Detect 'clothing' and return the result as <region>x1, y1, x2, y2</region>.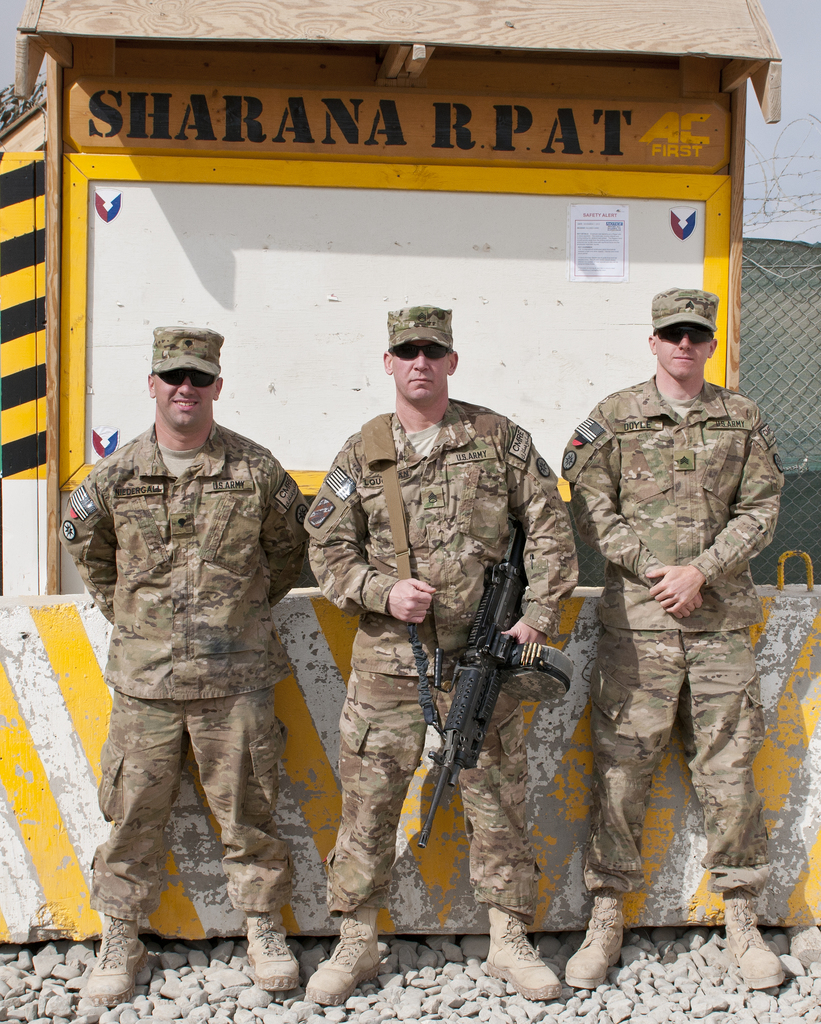
<region>63, 324, 314, 936</region>.
